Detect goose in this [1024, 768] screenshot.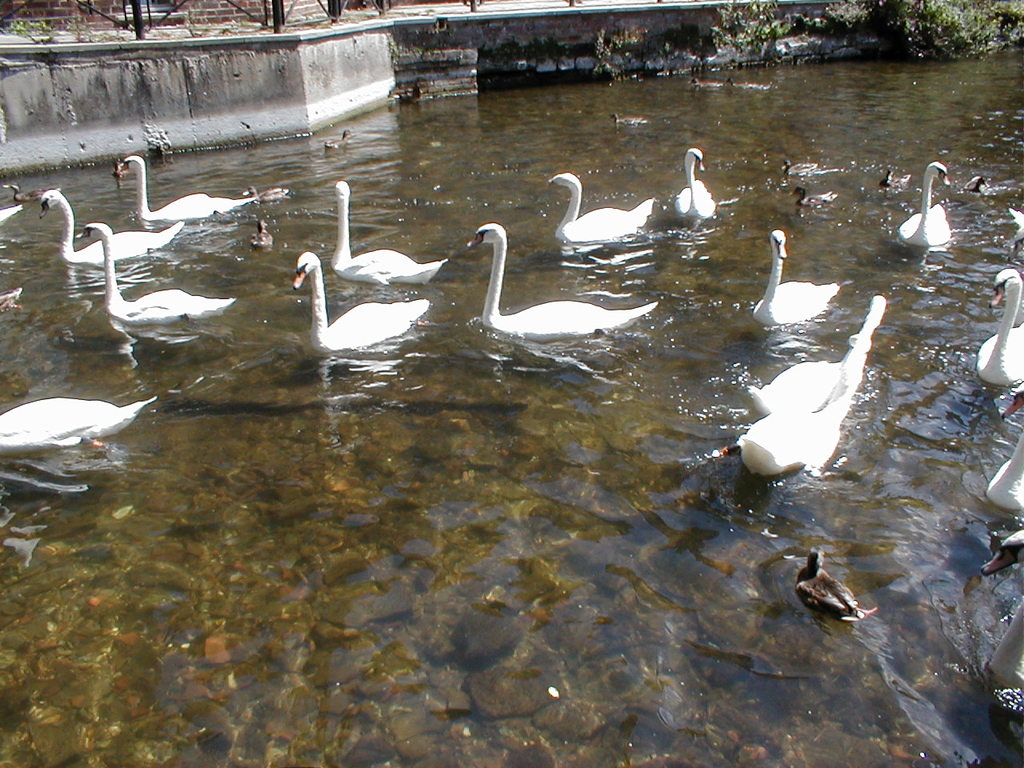
Detection: rect(253, 218, 274, 254).
